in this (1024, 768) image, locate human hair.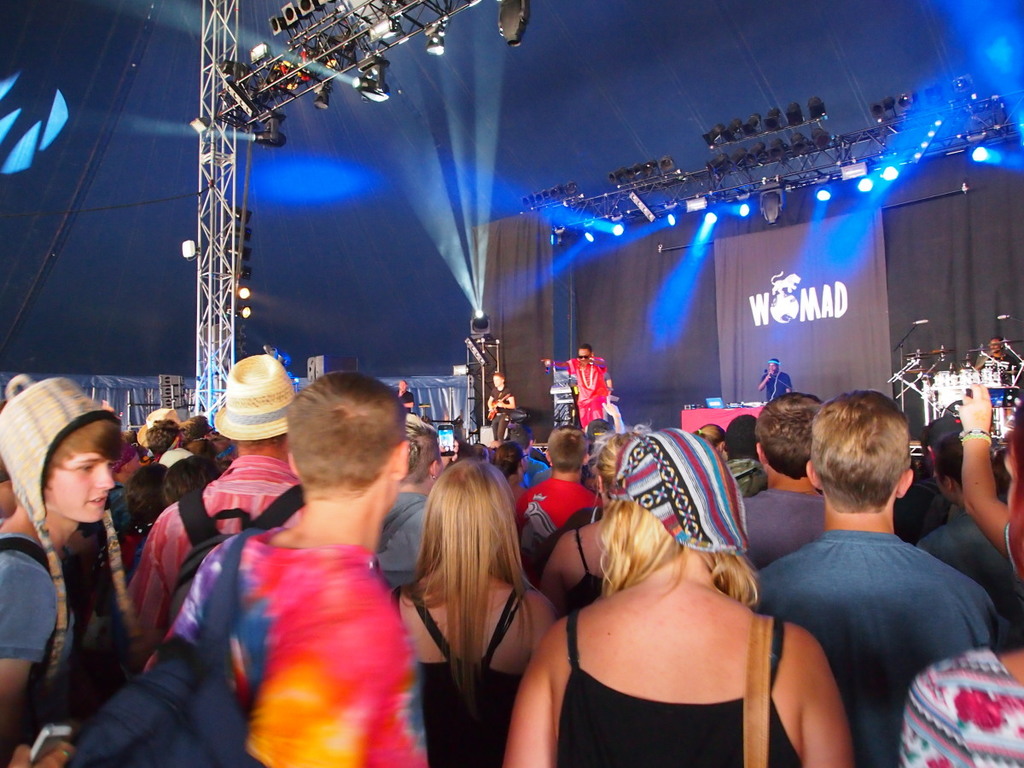
Bounding box: x1=596, y1=433, x2=640, y2=485.
